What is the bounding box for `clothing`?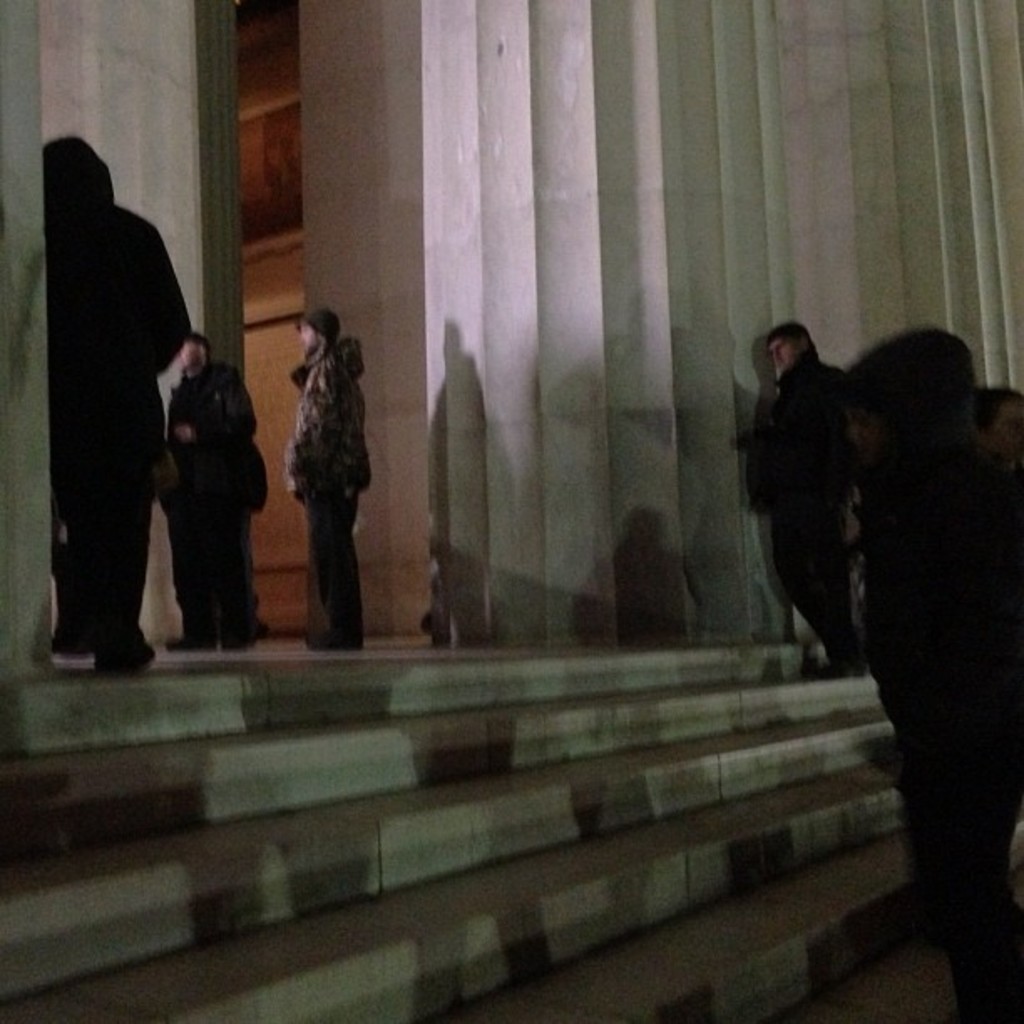
[274,338,380,643].
